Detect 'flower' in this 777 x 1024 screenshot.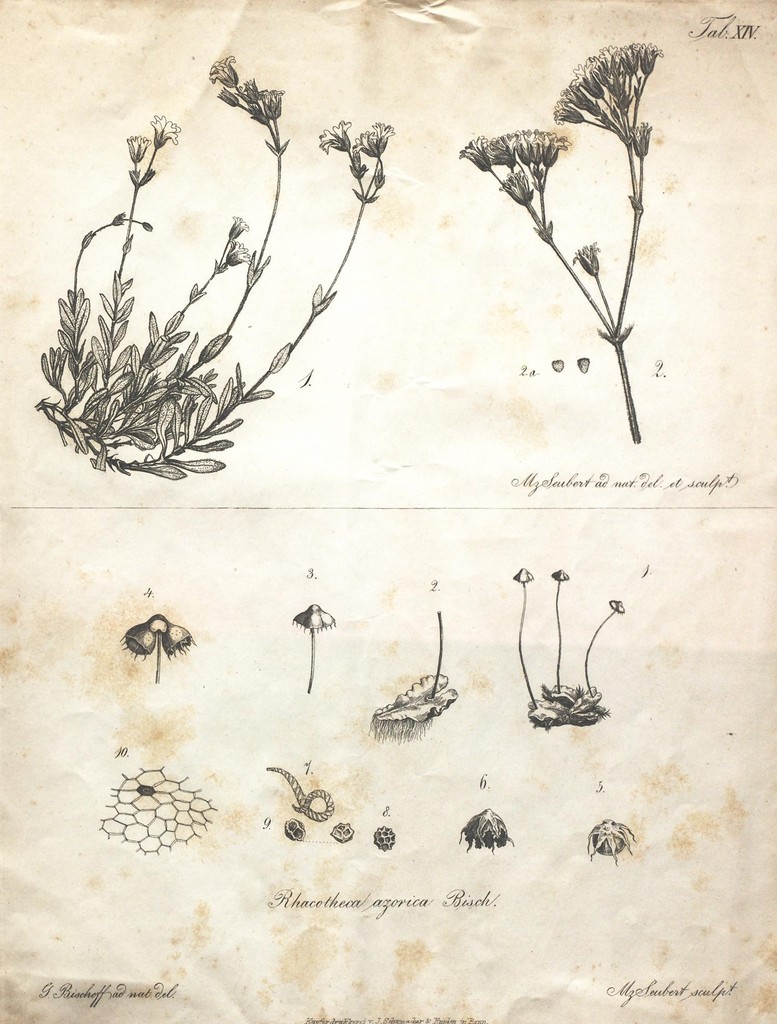
Detection: {"x1": 320, "y1": 118, "x2": 344, "y2": 157}.
